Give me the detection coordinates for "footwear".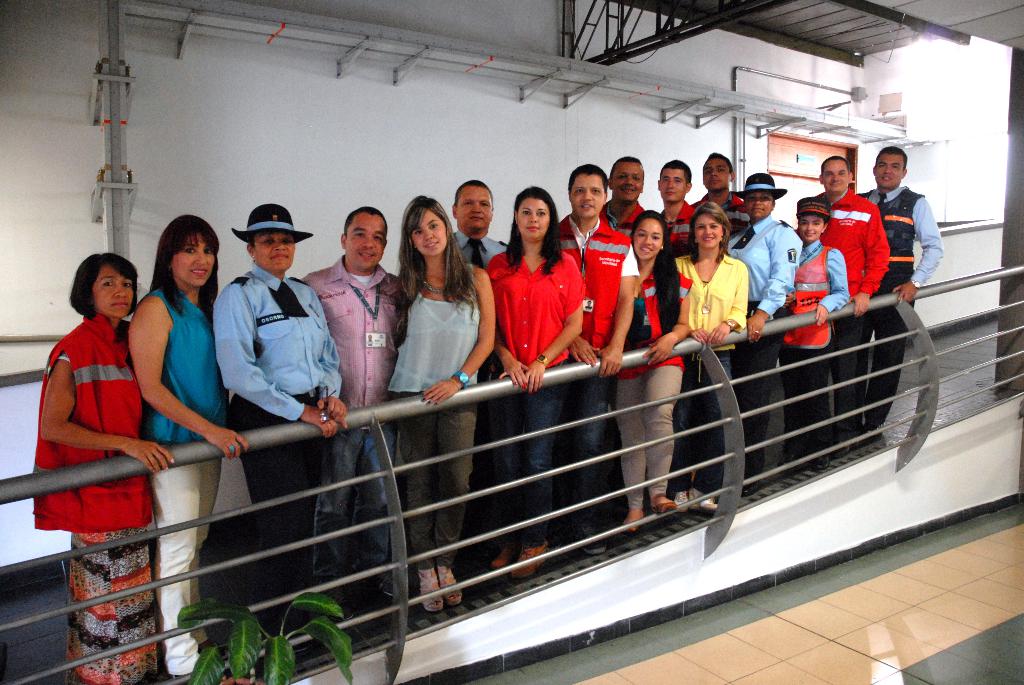
(x1=436, y1=564, x2=472, y2=607).
